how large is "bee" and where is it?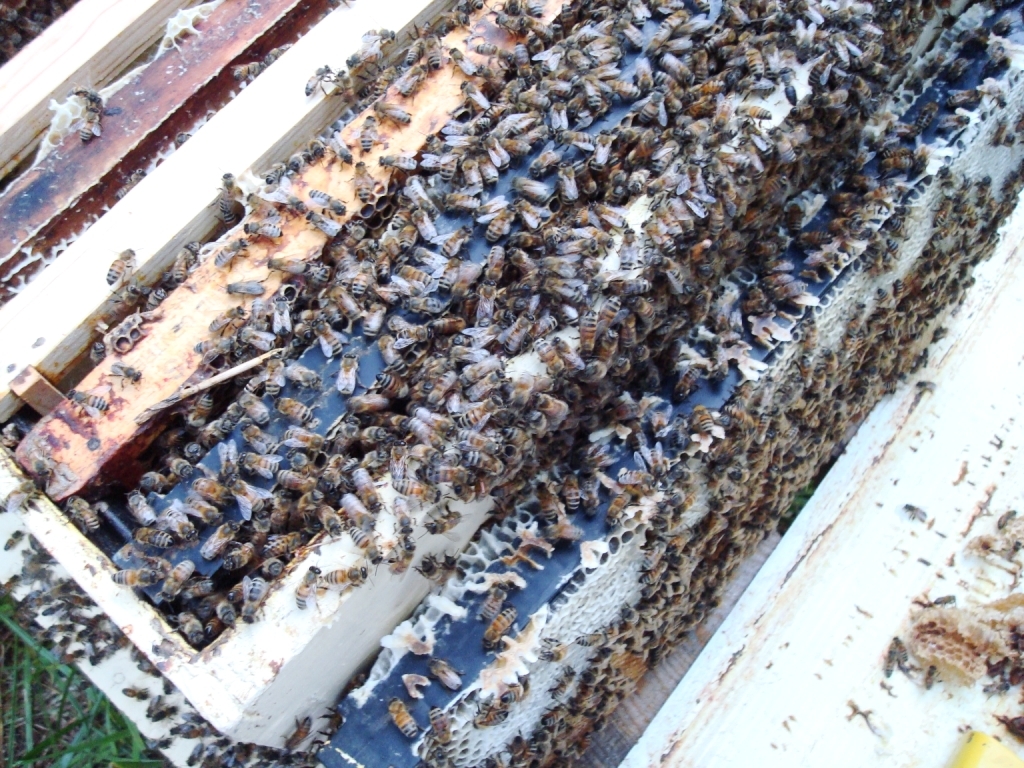
Bounding box: locate(429, 551, 461, 571).
